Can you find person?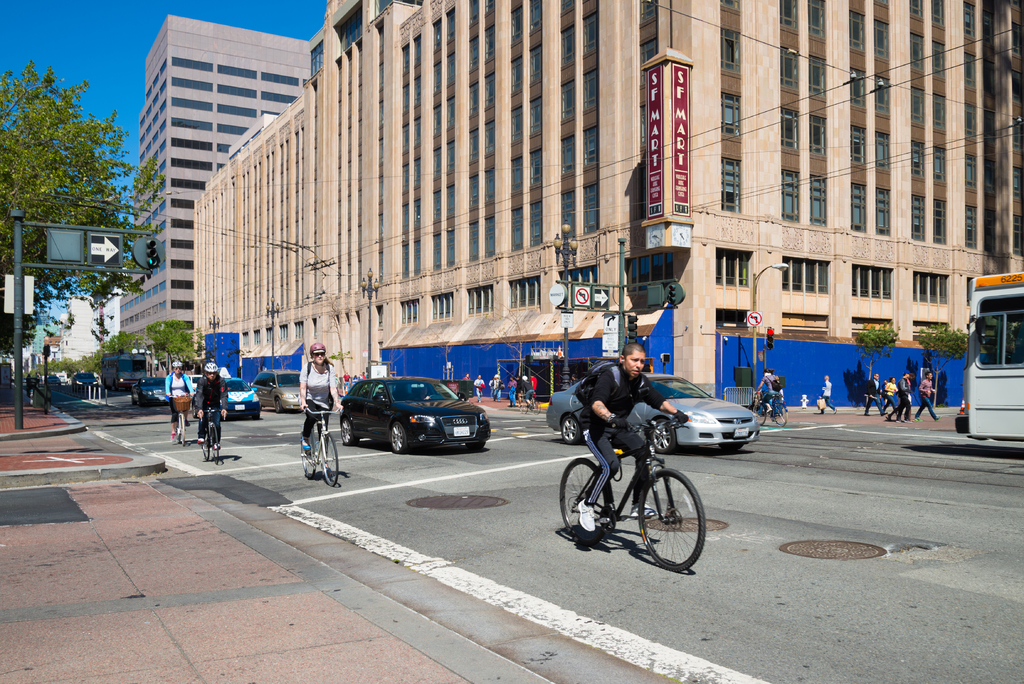
Yes, bounding box: <region>558, 346, 692, 514</region>.
